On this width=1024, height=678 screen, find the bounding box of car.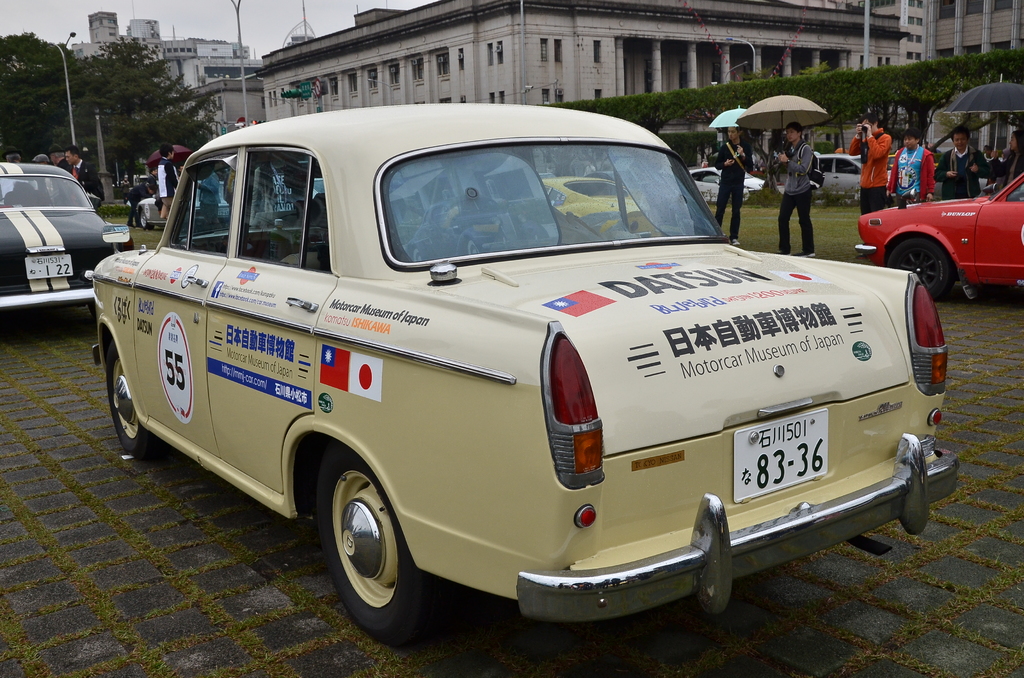
Bounding box: x1=0, y1=152, x2=131, y2=310.
